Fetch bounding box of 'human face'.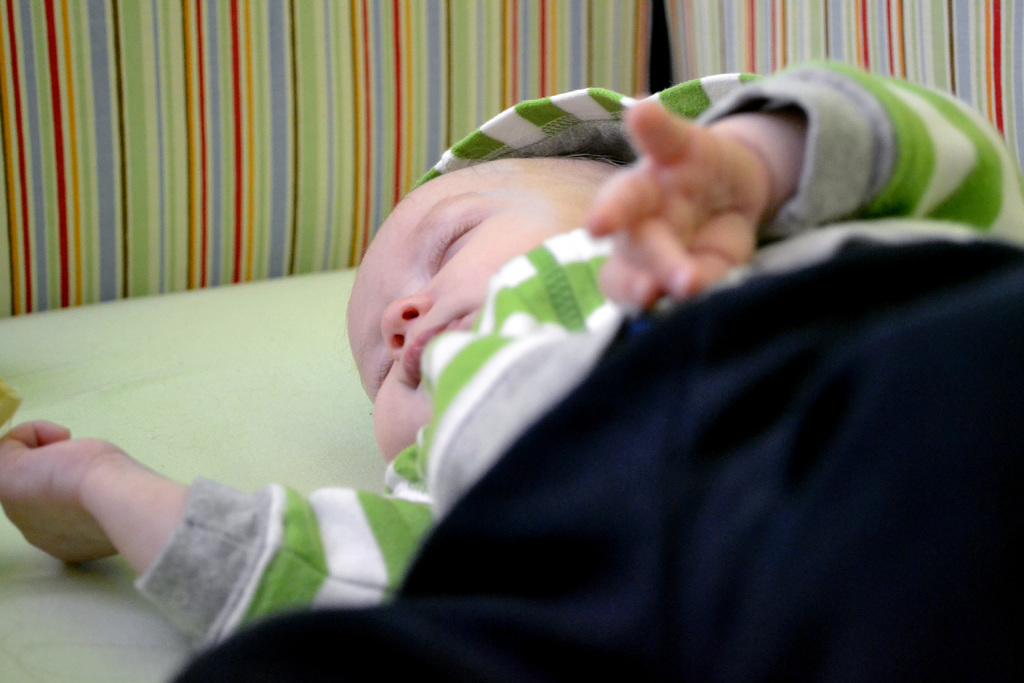
Bbox: rect(340, 162, 586, 458).
